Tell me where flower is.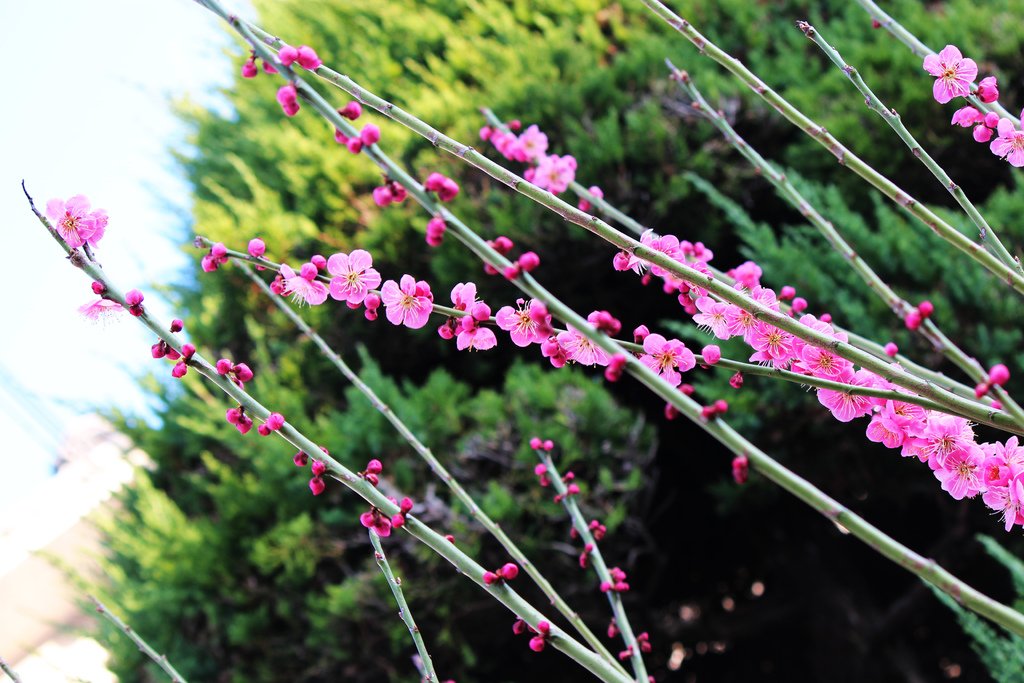
flower is at 531,634,546,653.
